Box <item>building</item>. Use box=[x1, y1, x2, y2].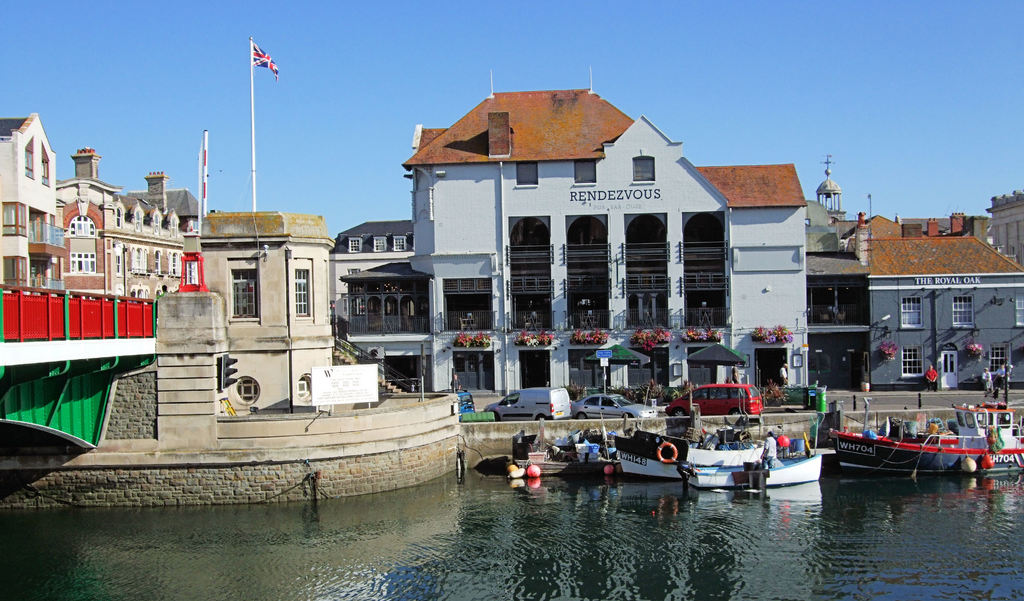
box=[332, 220, 429, 387].
